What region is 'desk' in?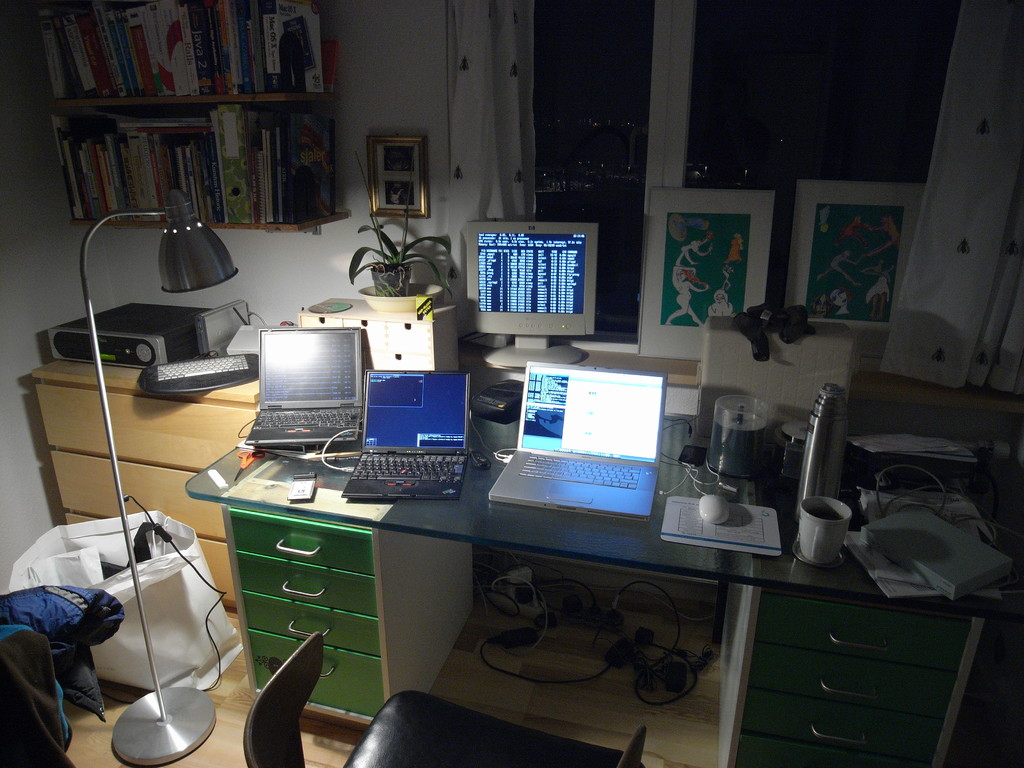
23:352:265:617.
